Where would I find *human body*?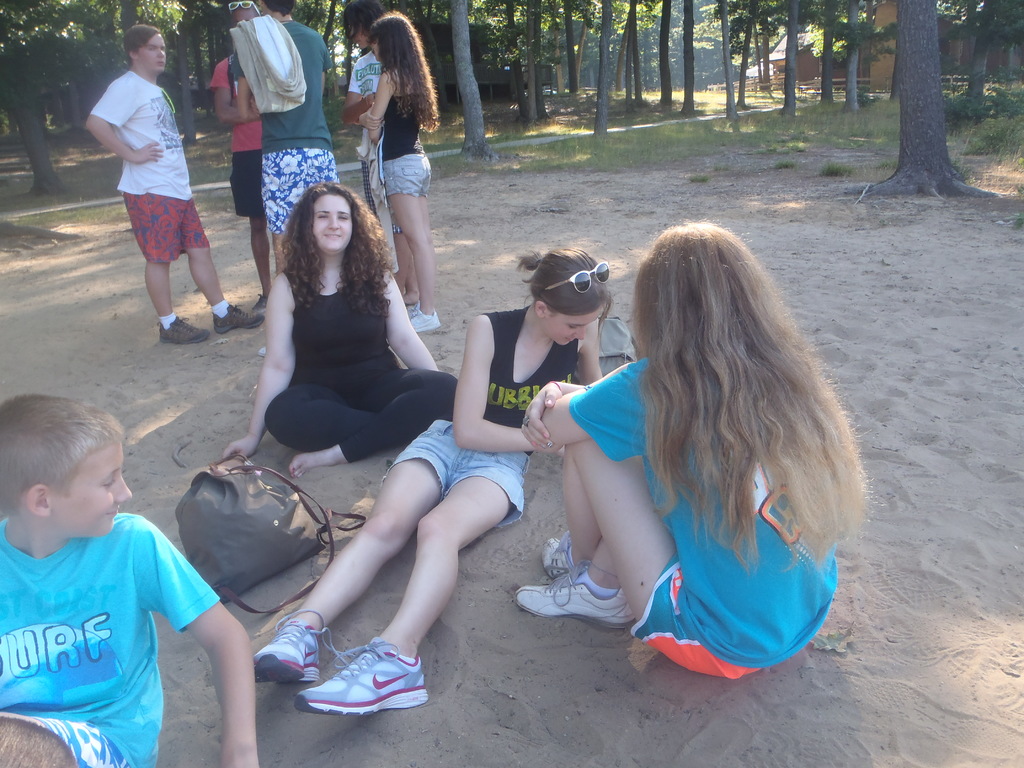
At bbox(225, 0, 321, 265).
